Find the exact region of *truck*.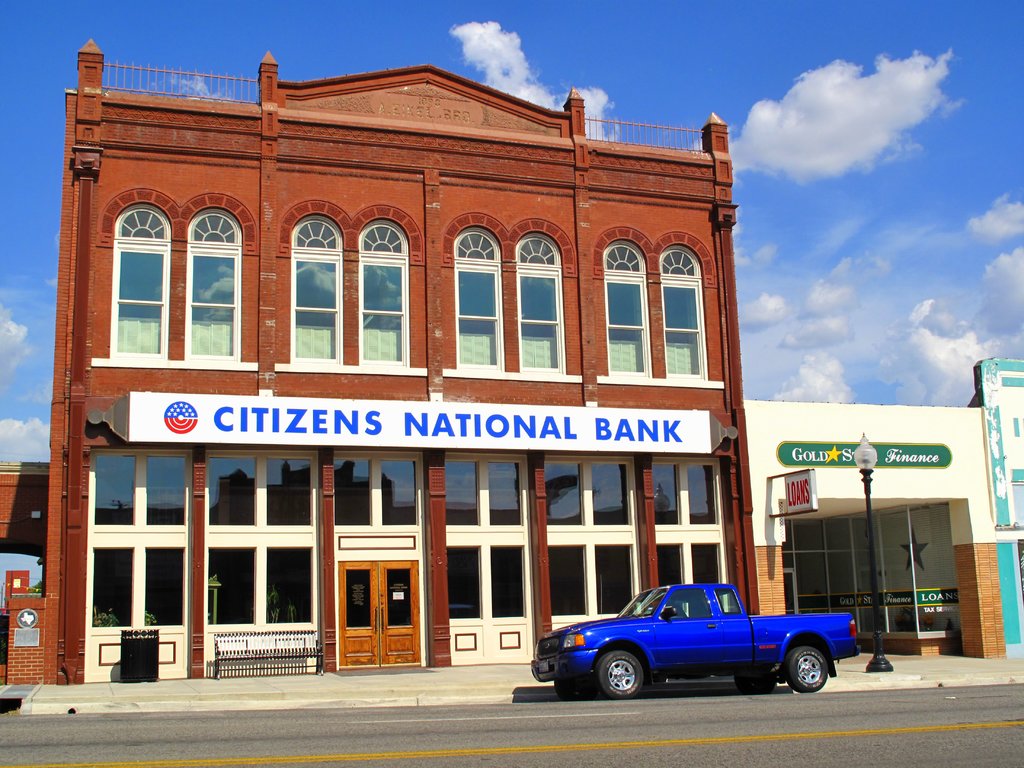
Exact region: {"left": 522, "top": 586, "right": 861, "bottom": 707}.
